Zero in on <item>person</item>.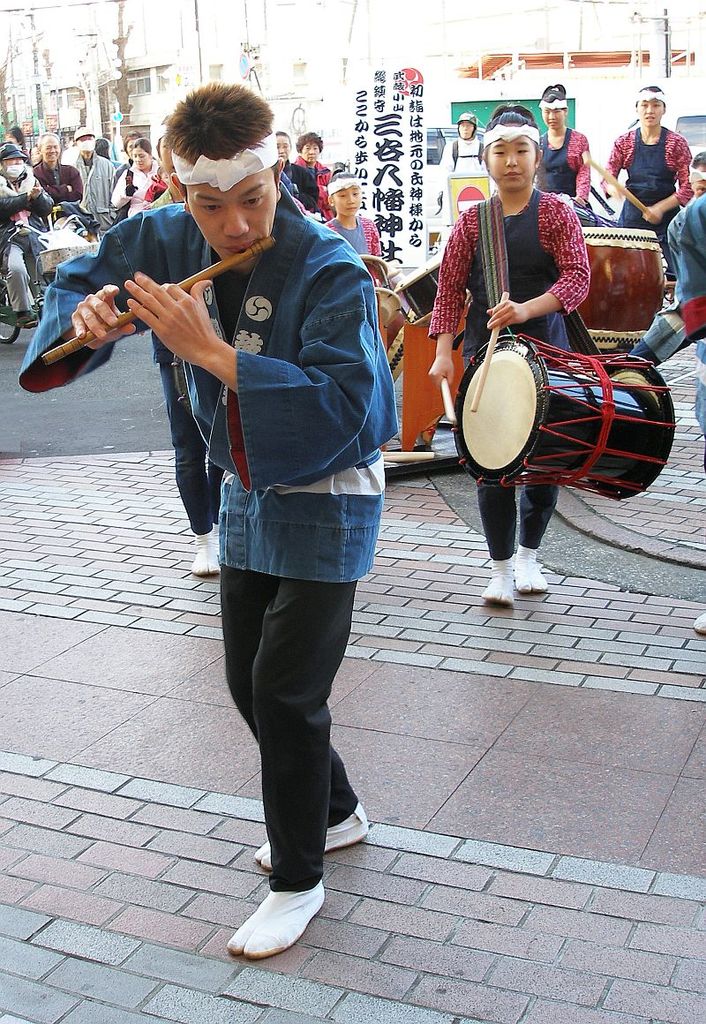
Zeroed in: <box>24,83,394,968</box>.
